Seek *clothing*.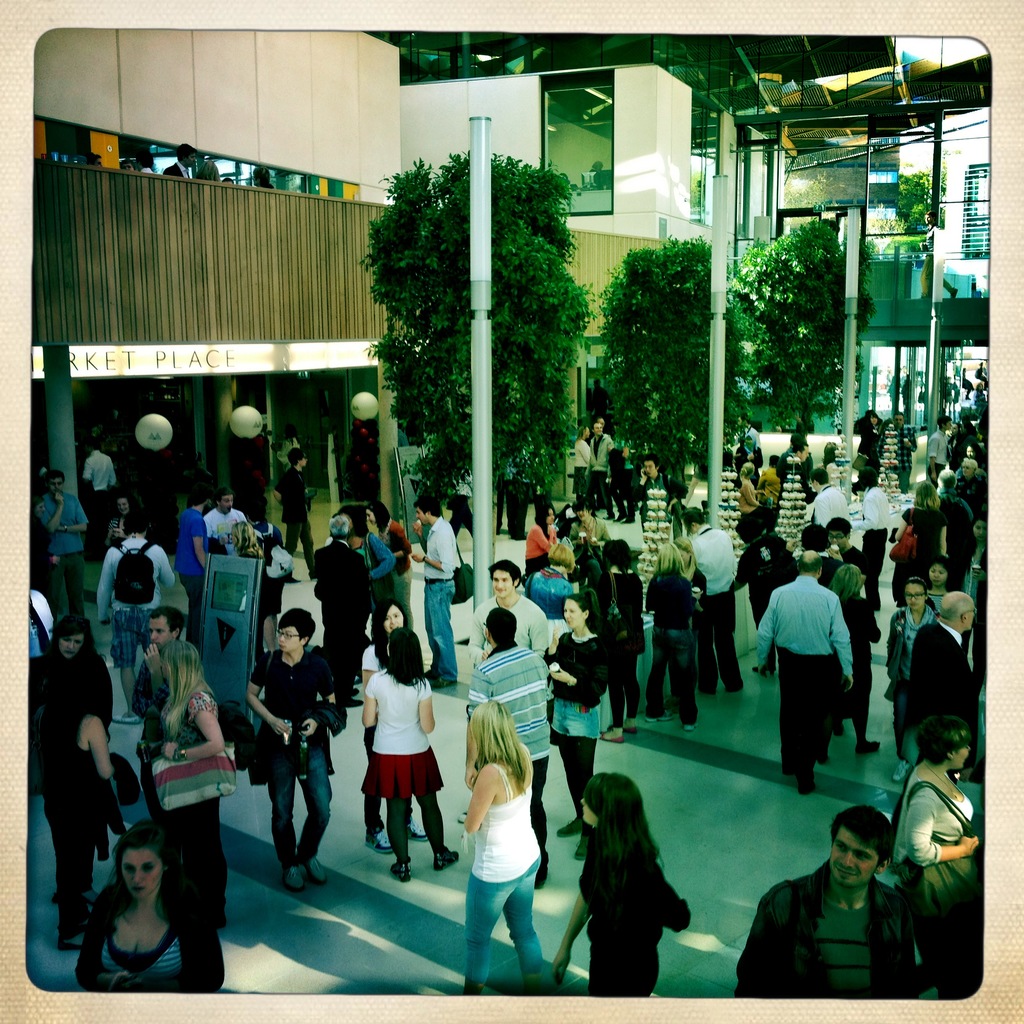
834, 561, 870, 723.
